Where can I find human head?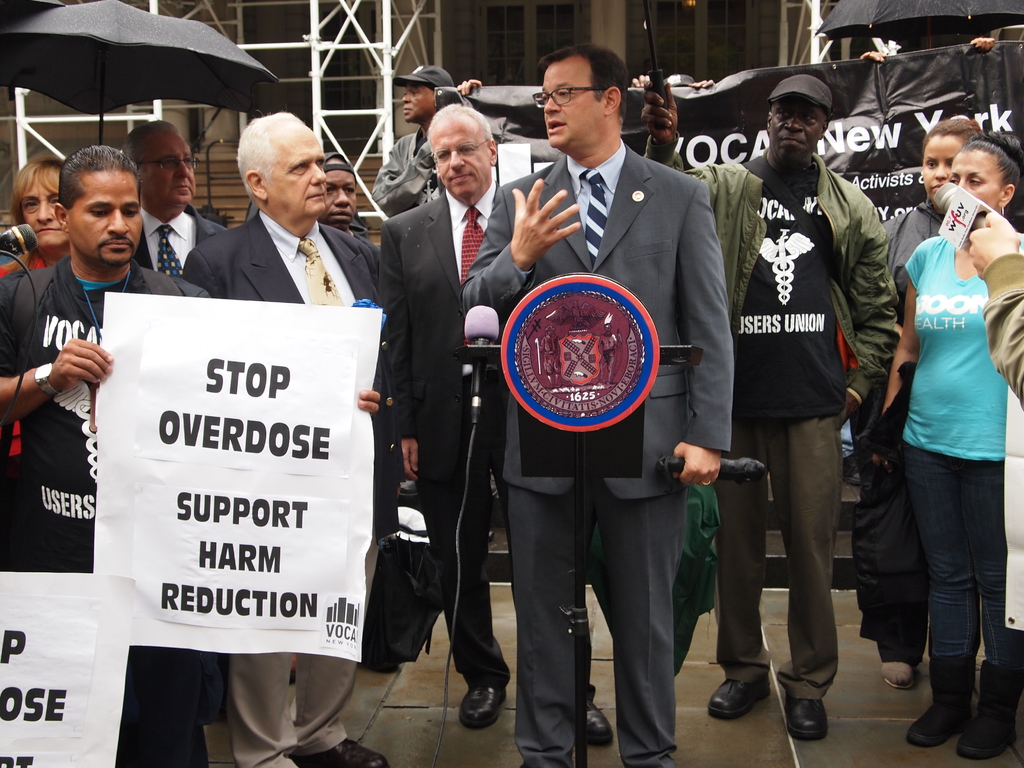
You can find it at {"x1": 398, "y1": 67, "x2": 456, "y2": 125}.
